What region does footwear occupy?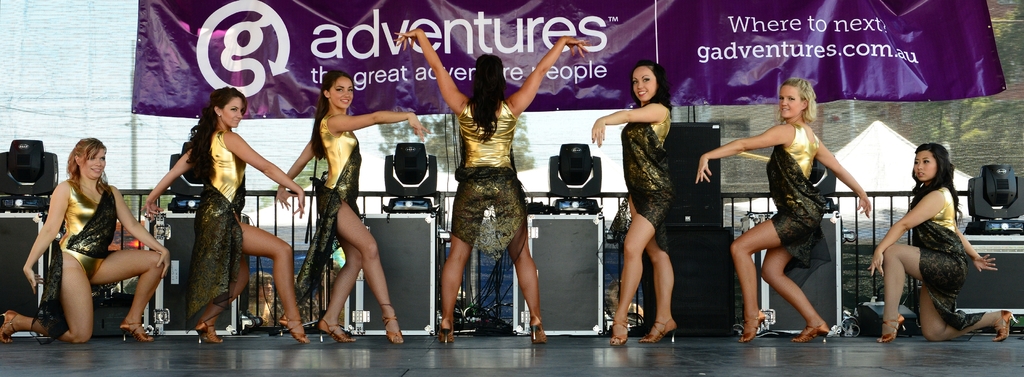
box=[380, 303, 410, 342].
